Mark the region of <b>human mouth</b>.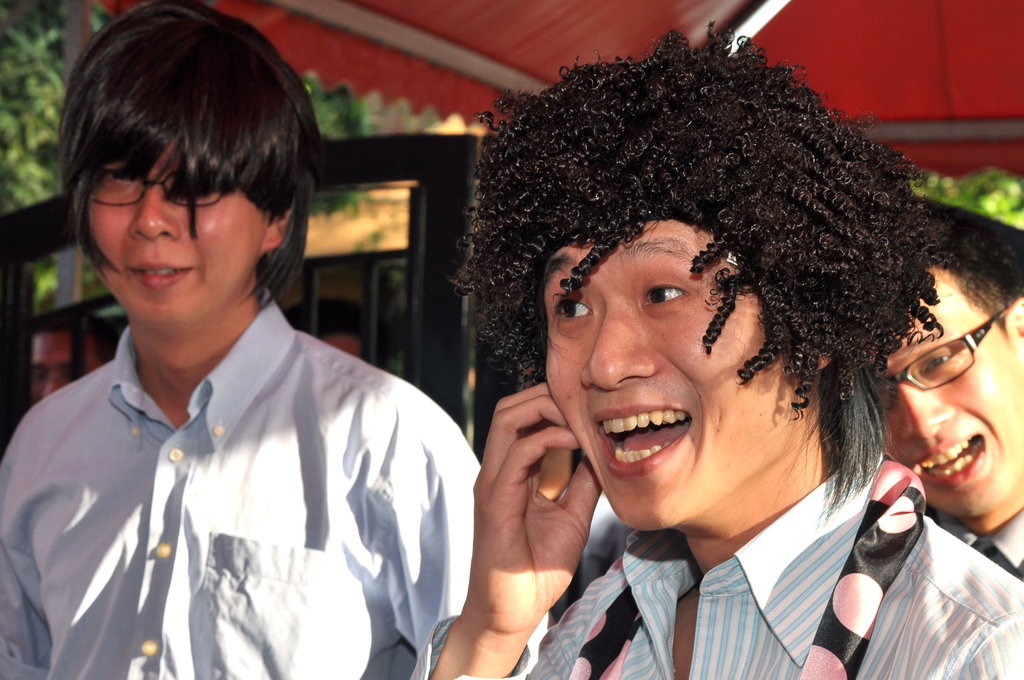
Region: region(919, 430, 975, 489).
